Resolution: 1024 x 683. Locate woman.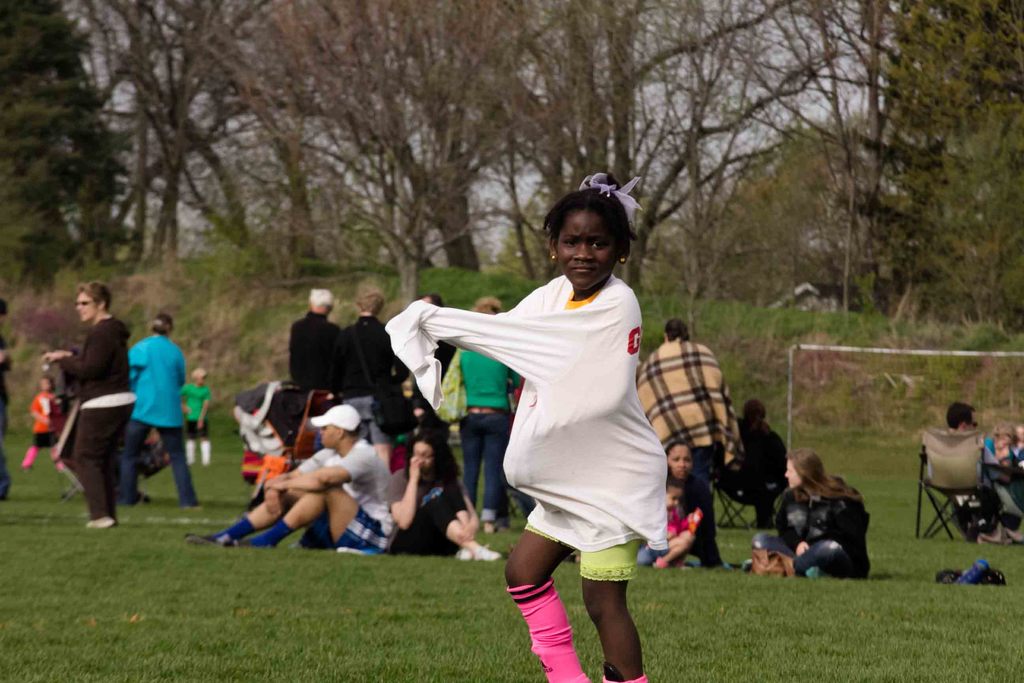
[x1=47, y1=267, x2=132, y2=527].
